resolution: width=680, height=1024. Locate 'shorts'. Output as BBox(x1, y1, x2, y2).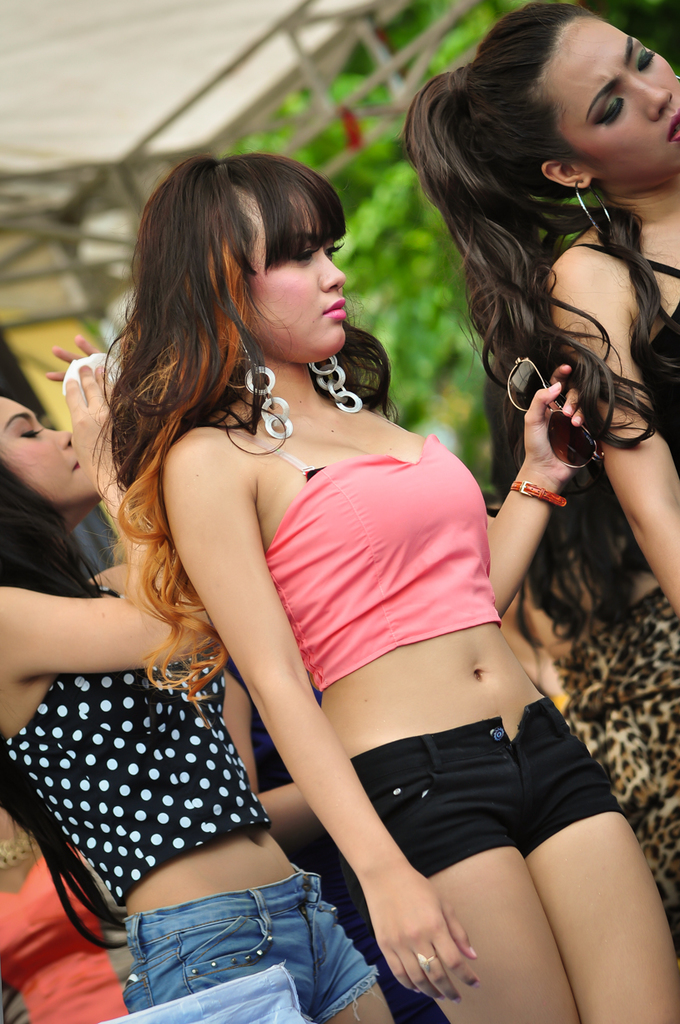
BBox(124, 867, 378, 1023).
